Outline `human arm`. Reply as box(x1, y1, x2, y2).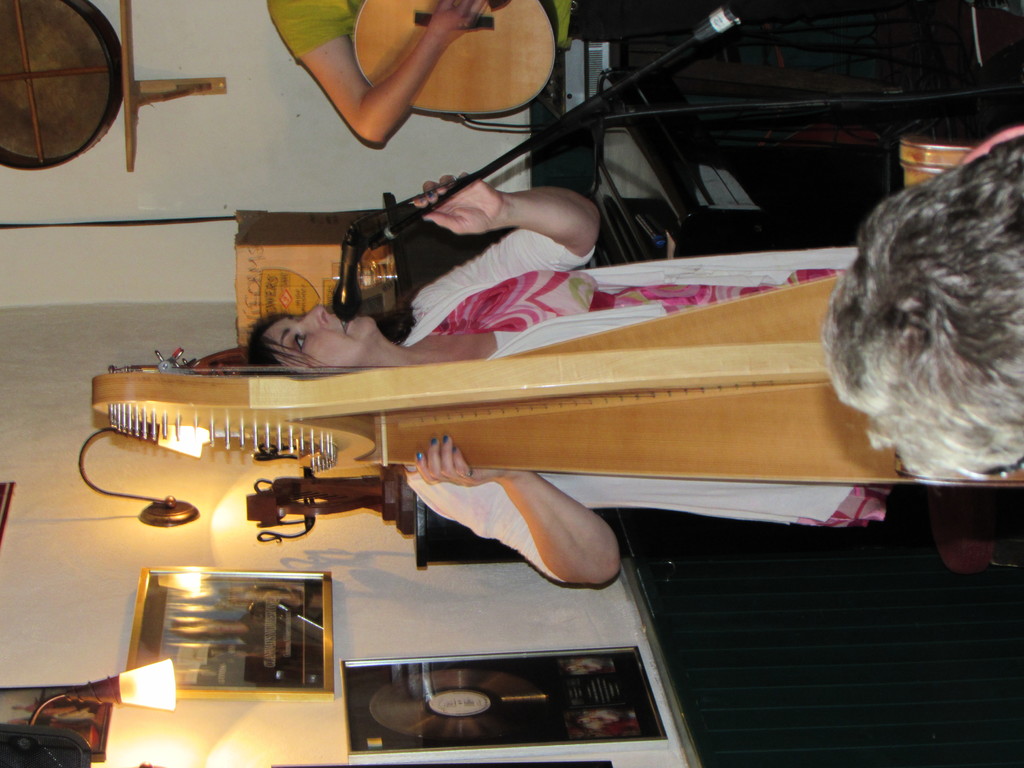
box(405, 436, 620, 589).
